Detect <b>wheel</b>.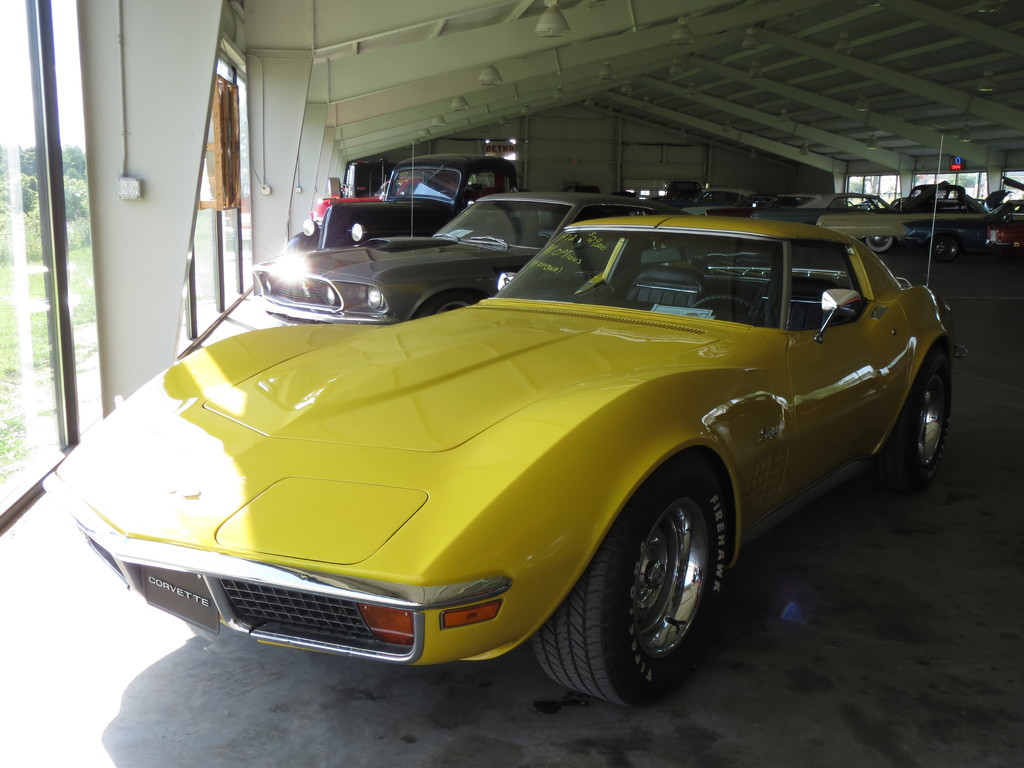
Detected at (x1=560, y1=484, x2=732, y2=692).
